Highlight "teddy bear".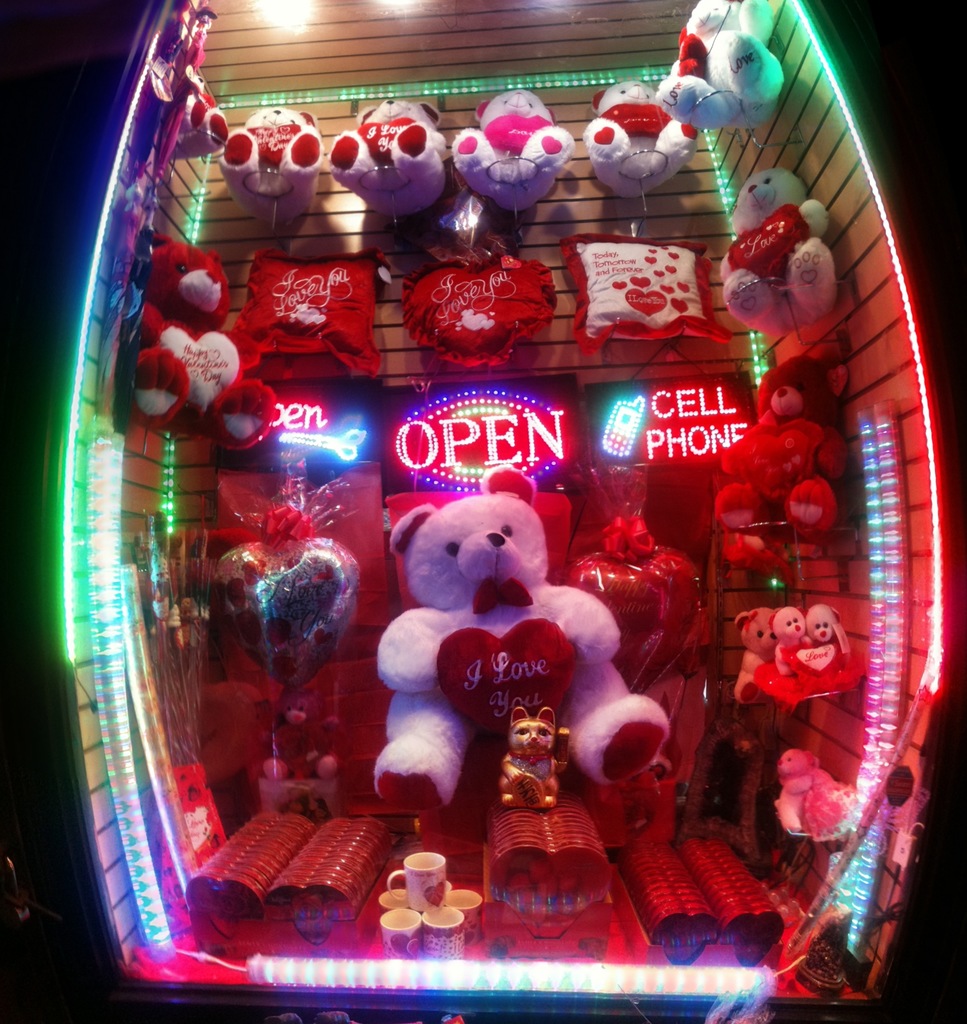
Highlighted region: crop(657, 0, 785, 143).
